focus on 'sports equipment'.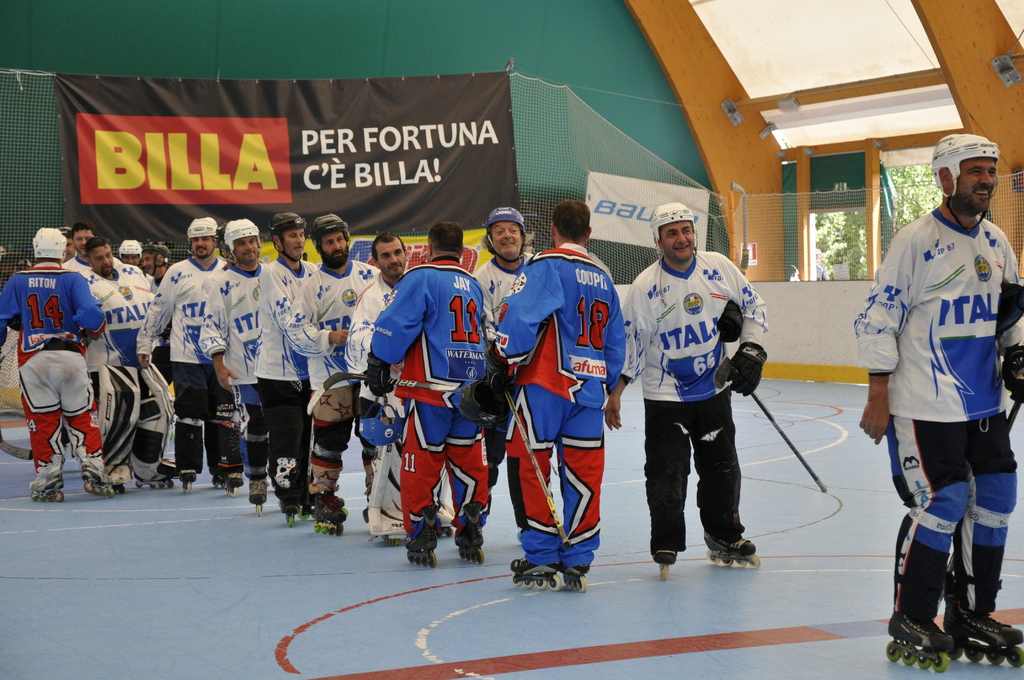
Focused at [left=143, top=243, right=170, bottom=273].
